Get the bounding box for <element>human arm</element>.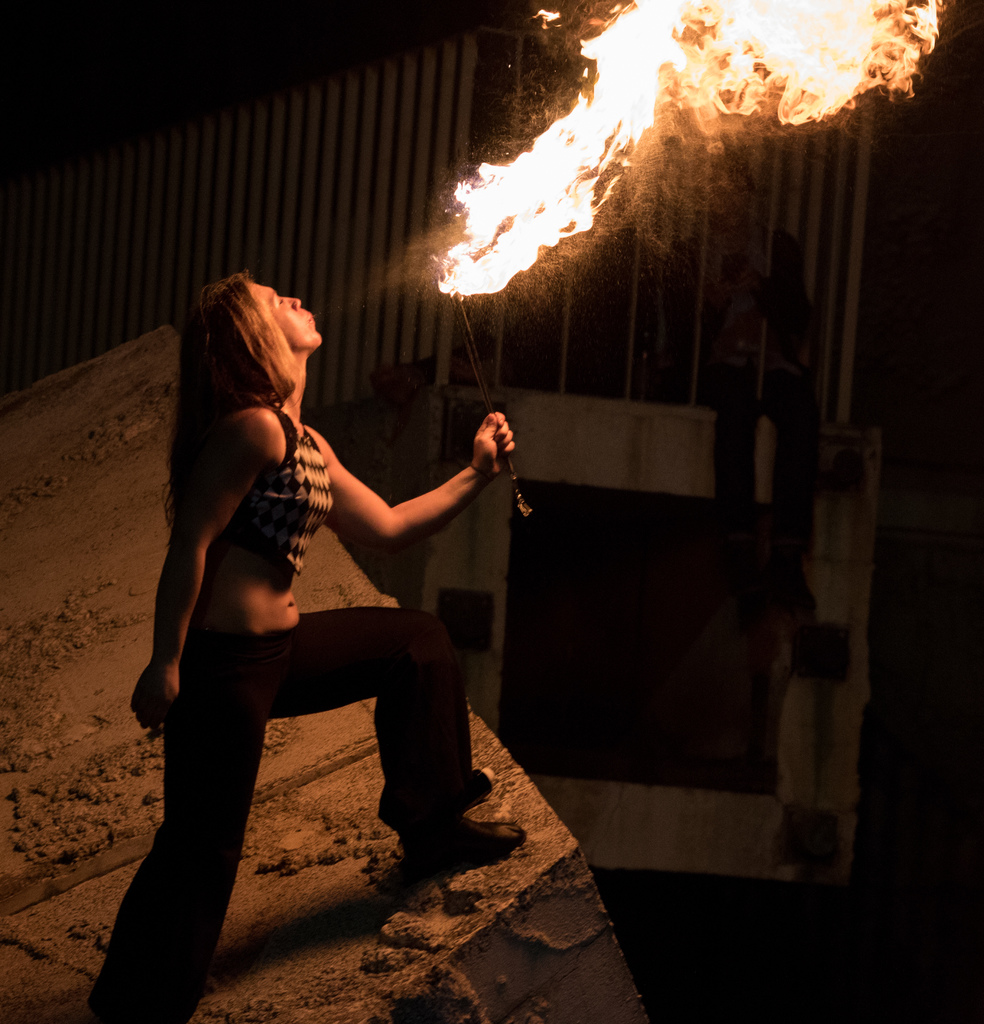
296:428:528:582.
